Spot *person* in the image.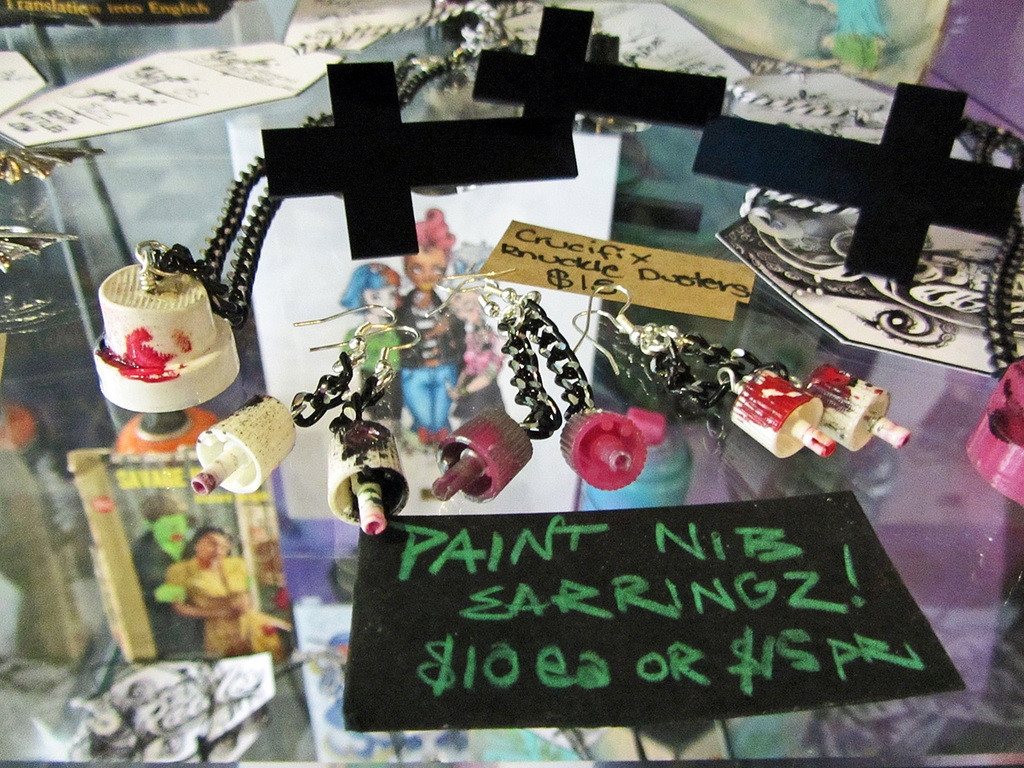
*person* found at pyautogui.locateOnScreen(386, 206, 461, 451).
